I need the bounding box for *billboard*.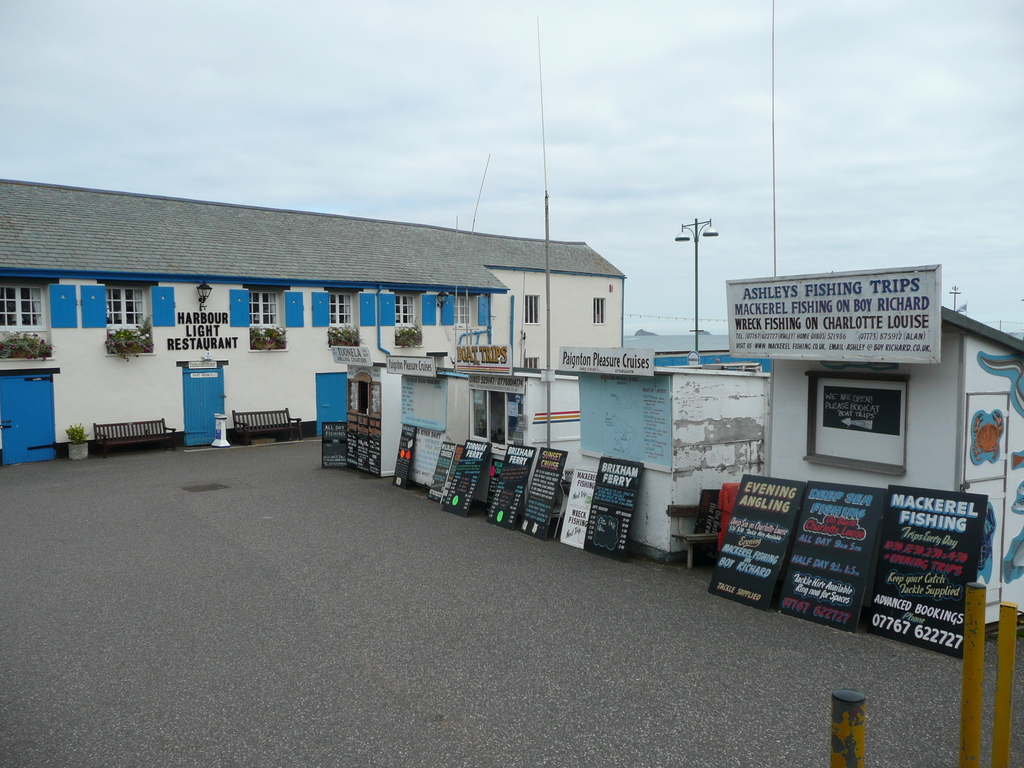
Here it is: {"left": 445, "top": 342, "right": 514, "bottom": 369}.
